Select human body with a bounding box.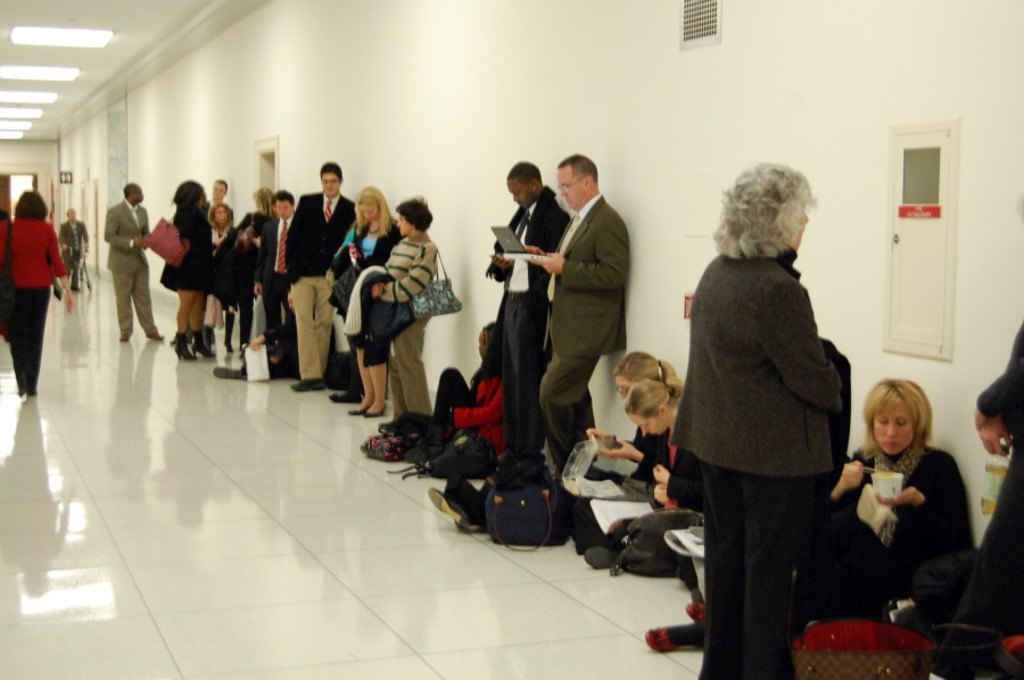
[209,180,237,225].
